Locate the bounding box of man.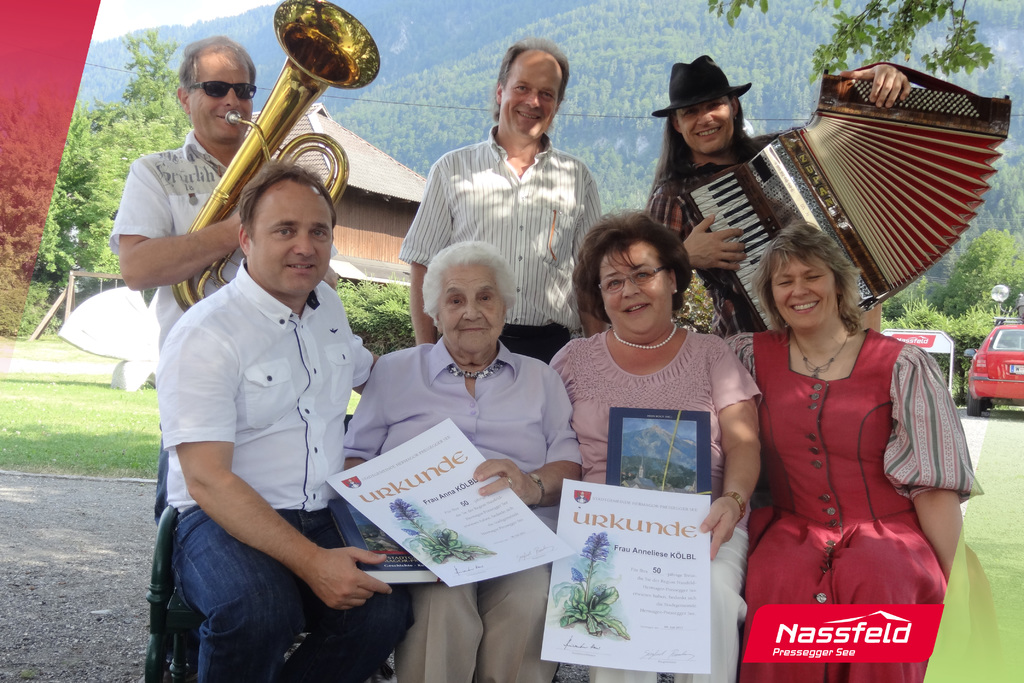
Bounding box: Rect(136, 122, 383, 666).
